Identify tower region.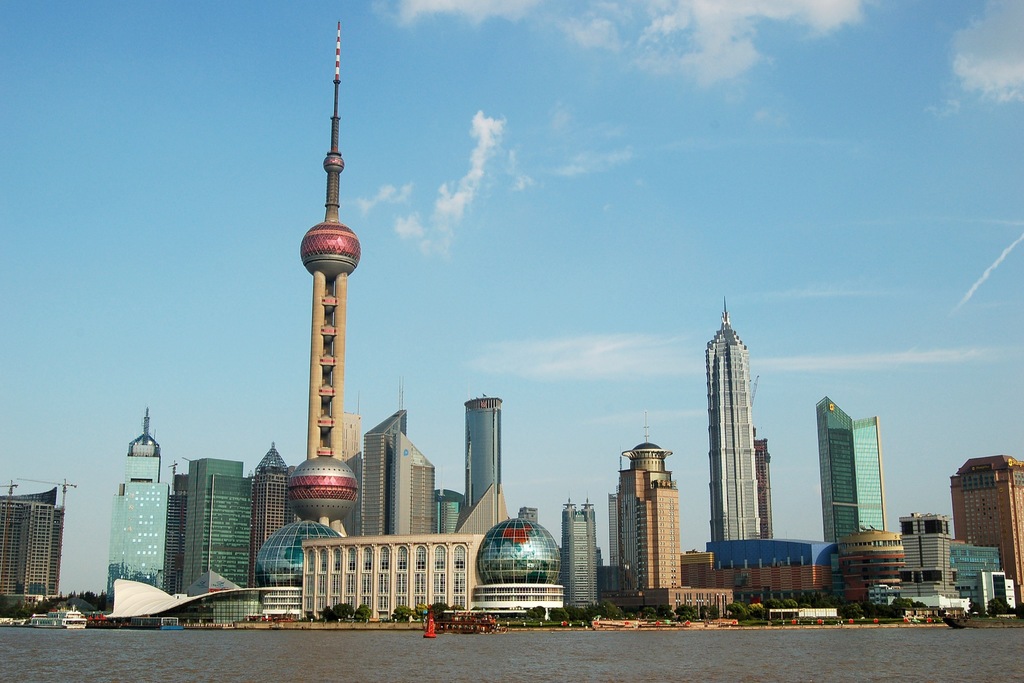
Region: BBox(610, 417, 684, 593).
